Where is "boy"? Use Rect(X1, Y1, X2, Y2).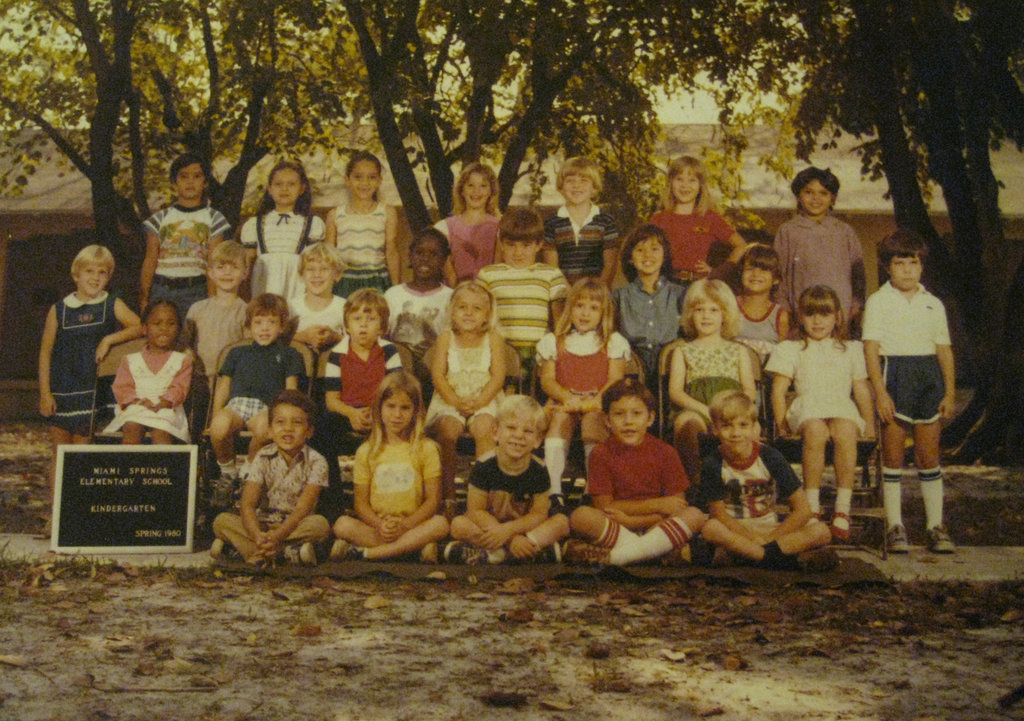
Rect(207, 289, 299, 507).
